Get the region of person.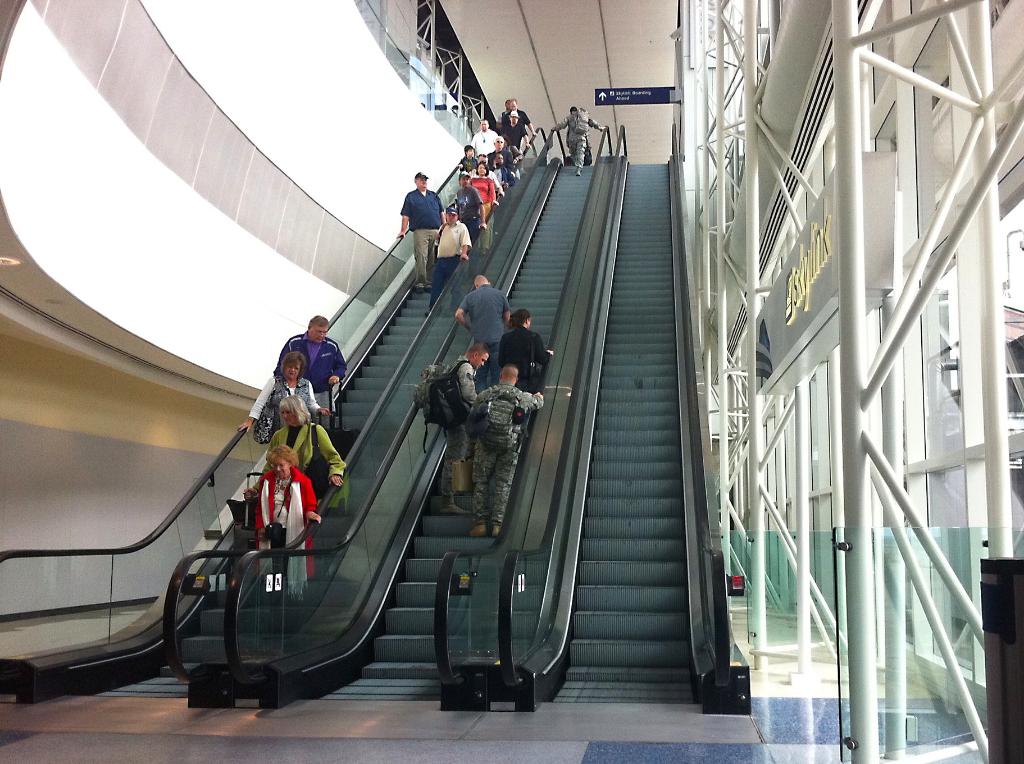
<box>244,396,351,514</box>.
